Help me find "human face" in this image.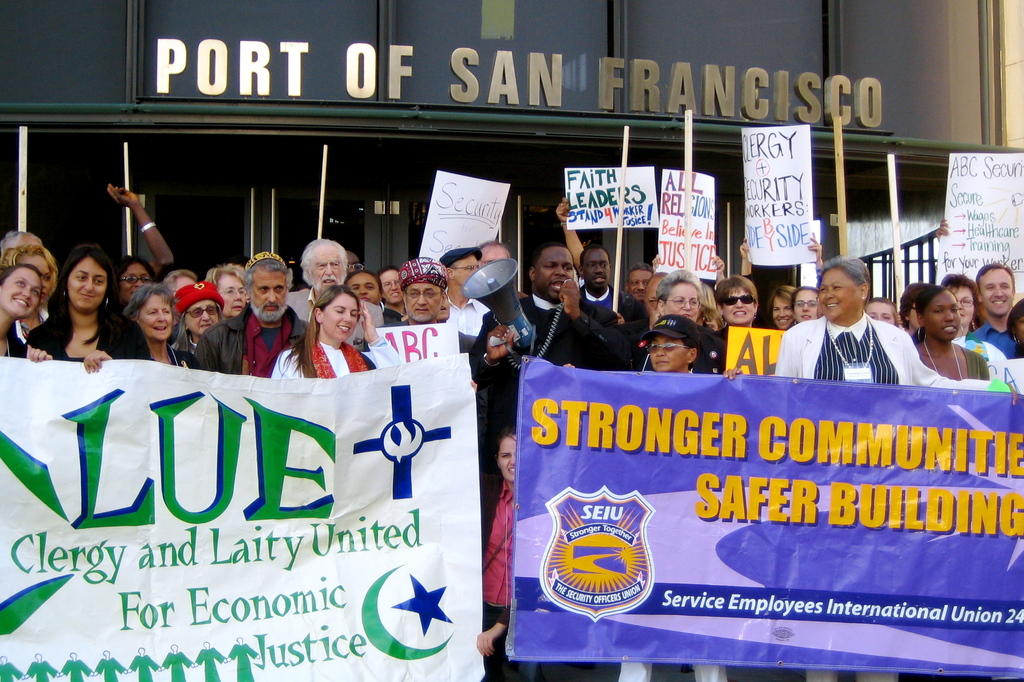
Found it: 953/287/975/327.
